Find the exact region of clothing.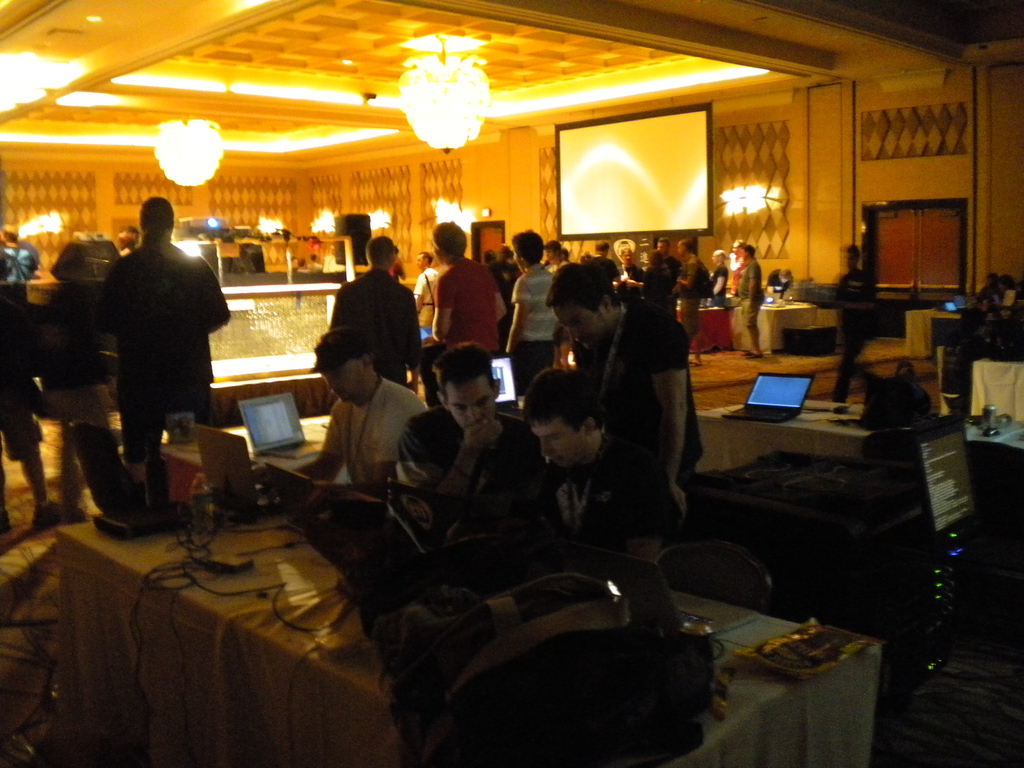
Exact region: left=395, top=401, right=531, bottom=527.
